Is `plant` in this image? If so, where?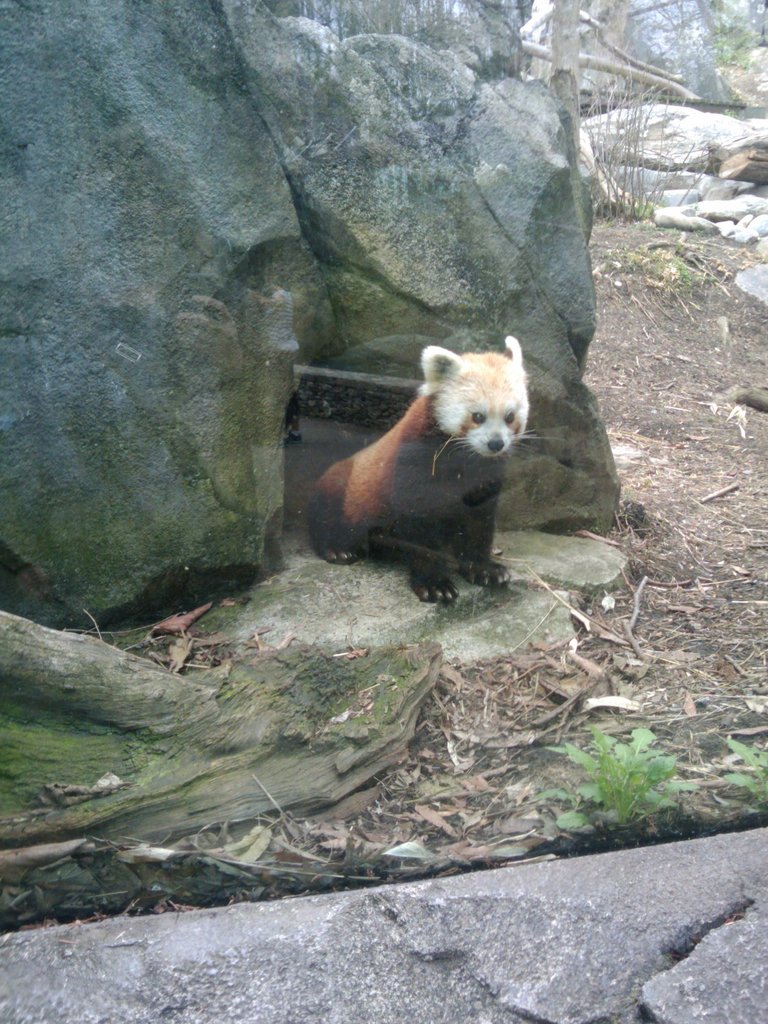
Yes, at {"left": 690, "top": 732, "right": 767, "bottom": 822}.
